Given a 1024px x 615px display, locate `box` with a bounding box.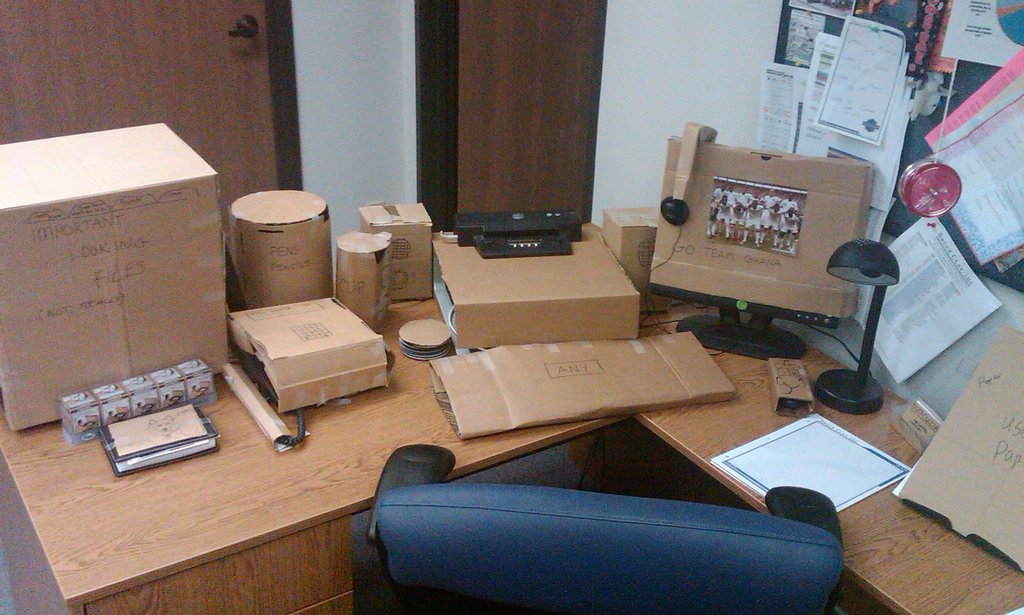
Located: crop(94, 381, 128, 431).
